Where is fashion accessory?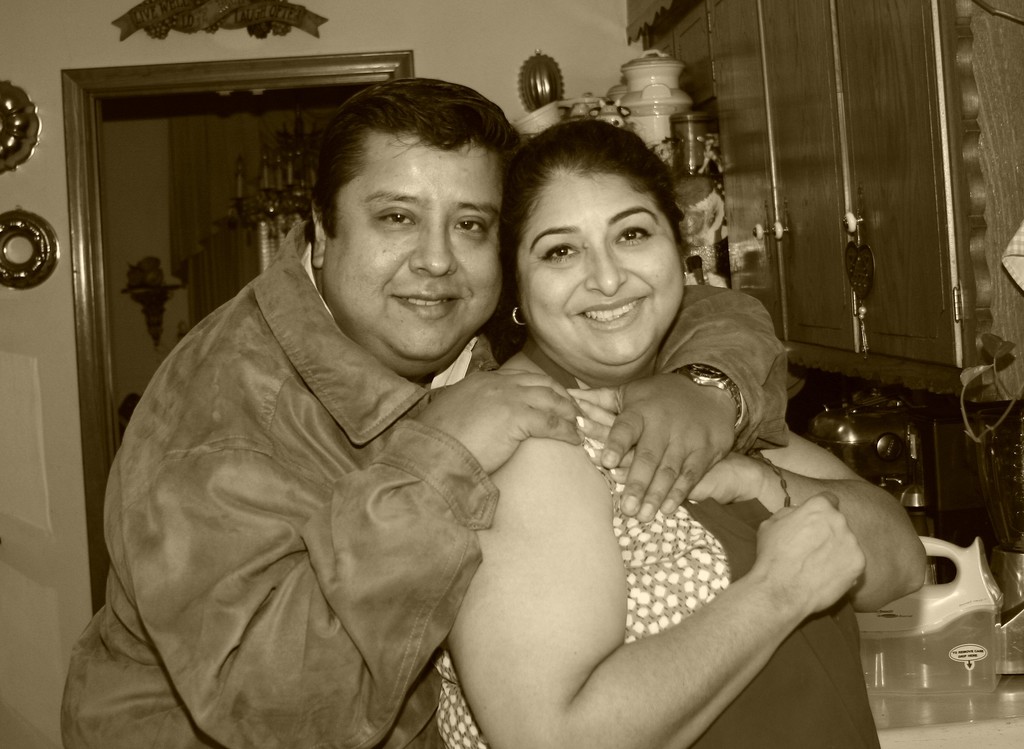
bbox(756, 454, 792, 506).
